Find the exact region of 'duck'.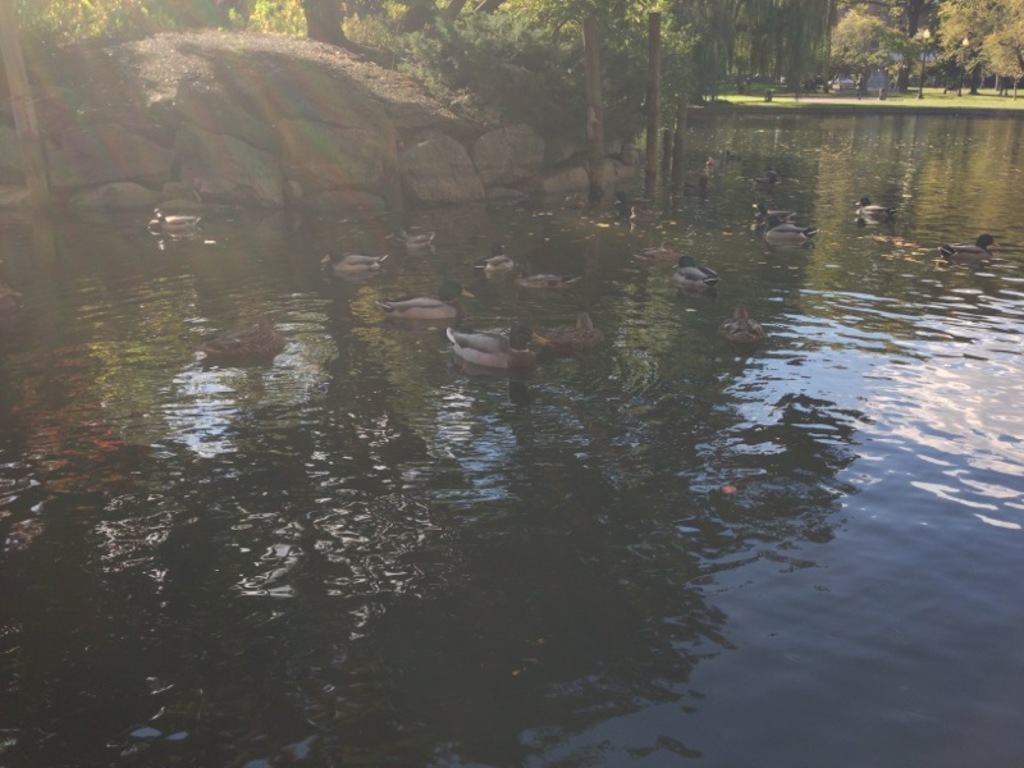
Exact region: left=936, top=234, right=1005, bottom=262.
